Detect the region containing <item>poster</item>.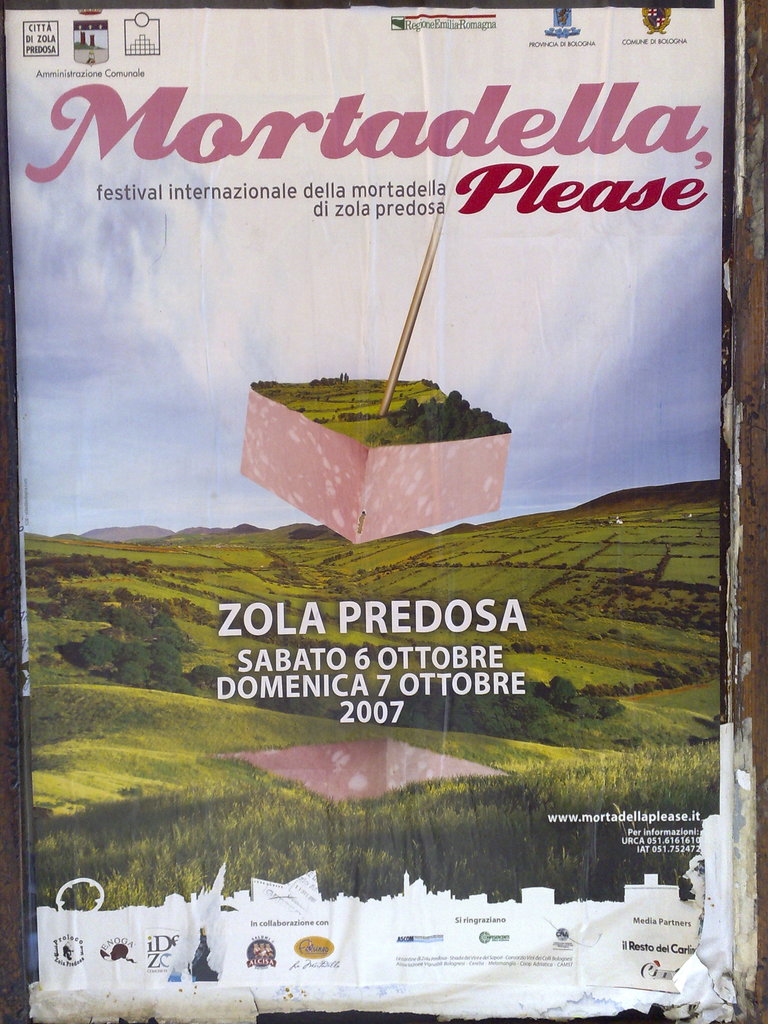
(0, 0, 767, 1023).
